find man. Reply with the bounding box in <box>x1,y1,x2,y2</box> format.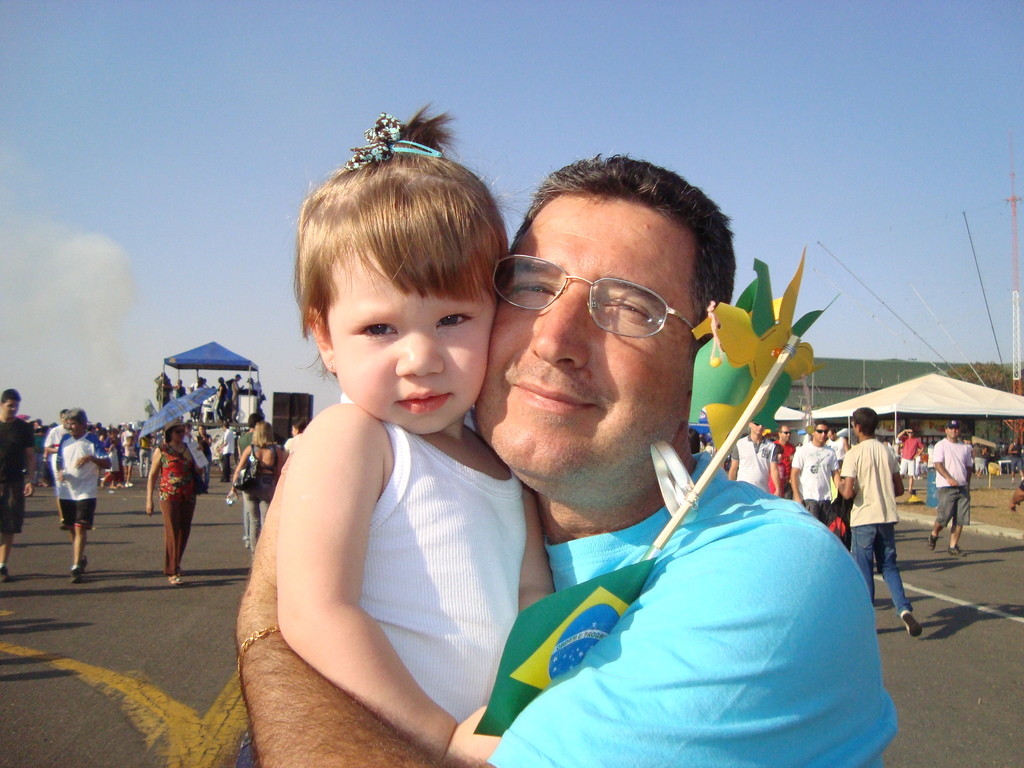
<box>223,371,243,421</box>.
